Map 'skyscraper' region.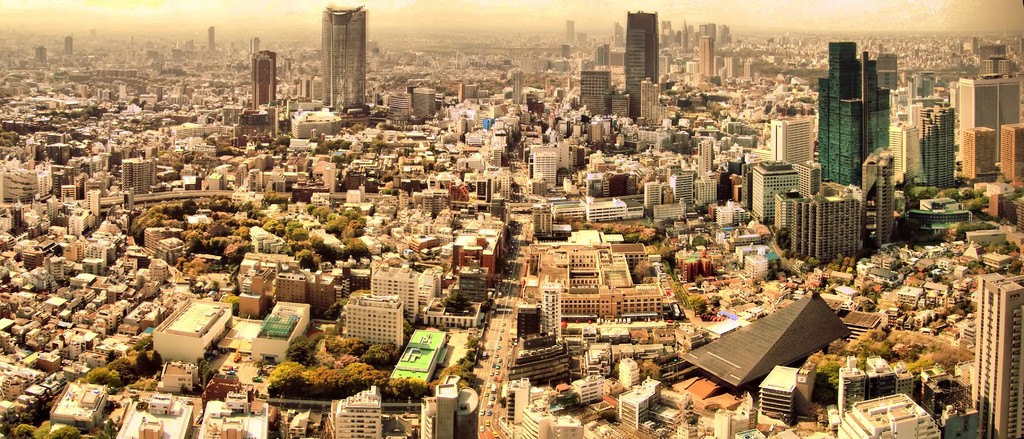
Mapped to (left=348, top=294, right=404, bottom=352).
